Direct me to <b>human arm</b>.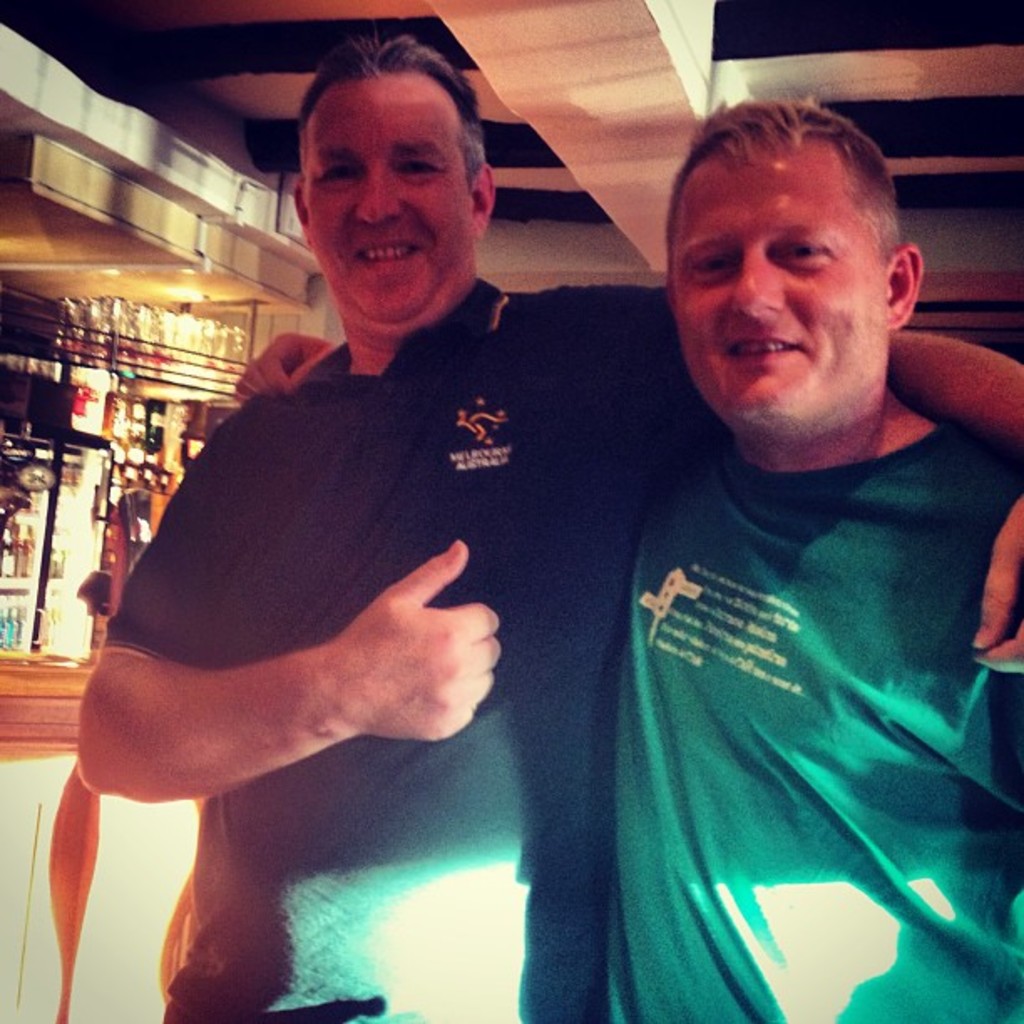
Direction: {"x1": 241, "y1": 328, "x2": 333, "y2": 388}.
